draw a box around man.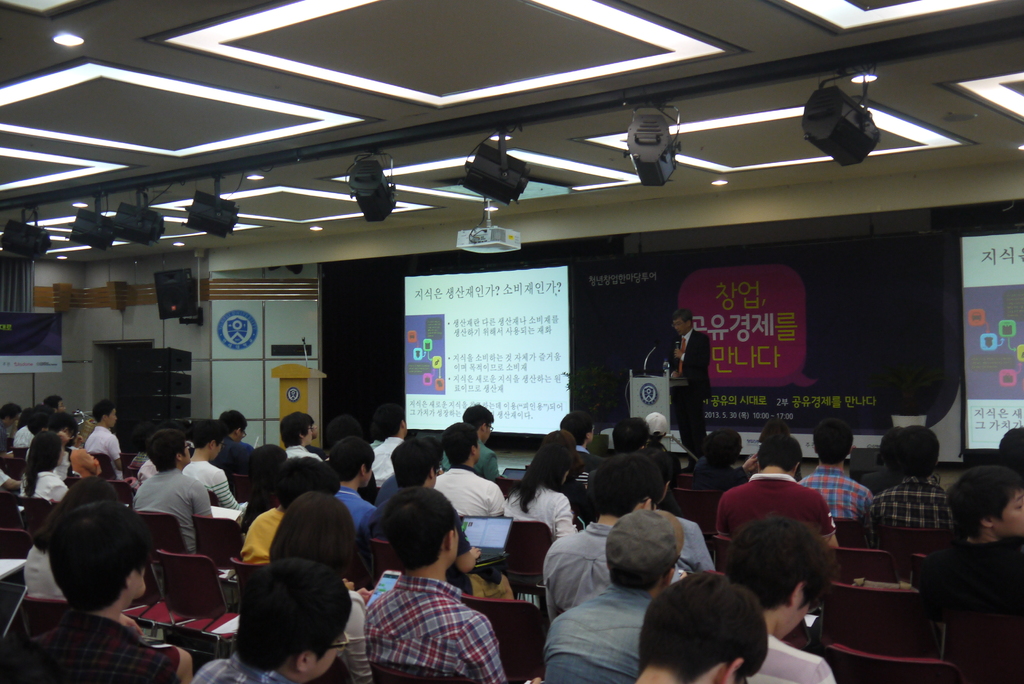
[121,419,222,564].
